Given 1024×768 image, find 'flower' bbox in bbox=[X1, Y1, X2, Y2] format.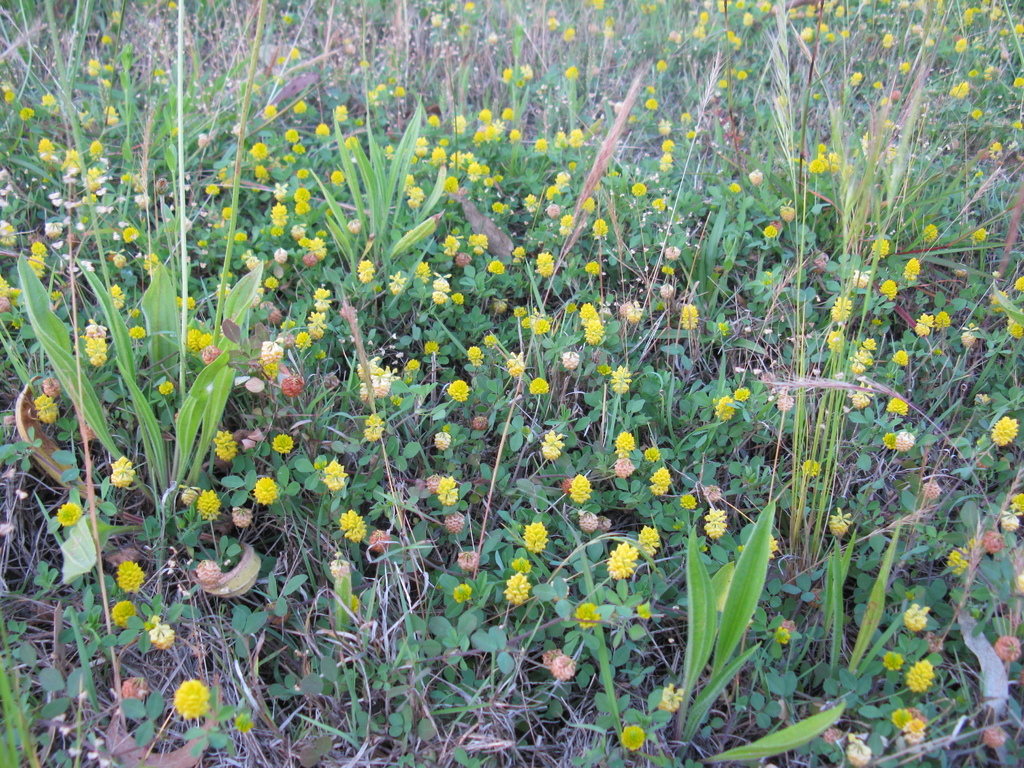
bbox=[895, 430, 912, 449].
